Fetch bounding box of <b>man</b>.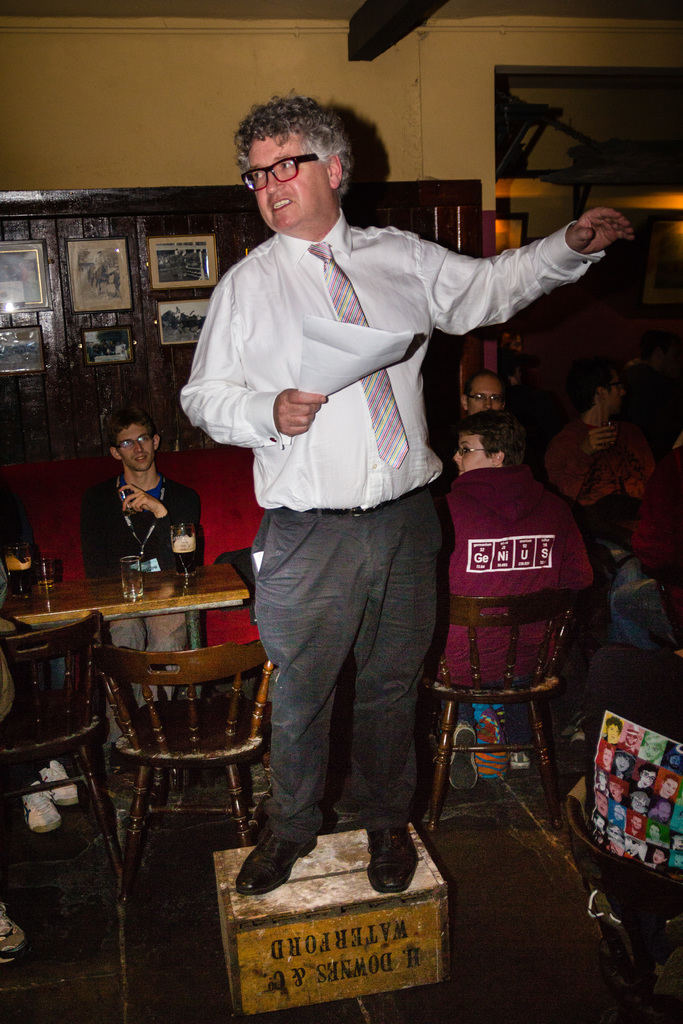
Bbox: x1=461, y1=369, x2=509, y2=421.
